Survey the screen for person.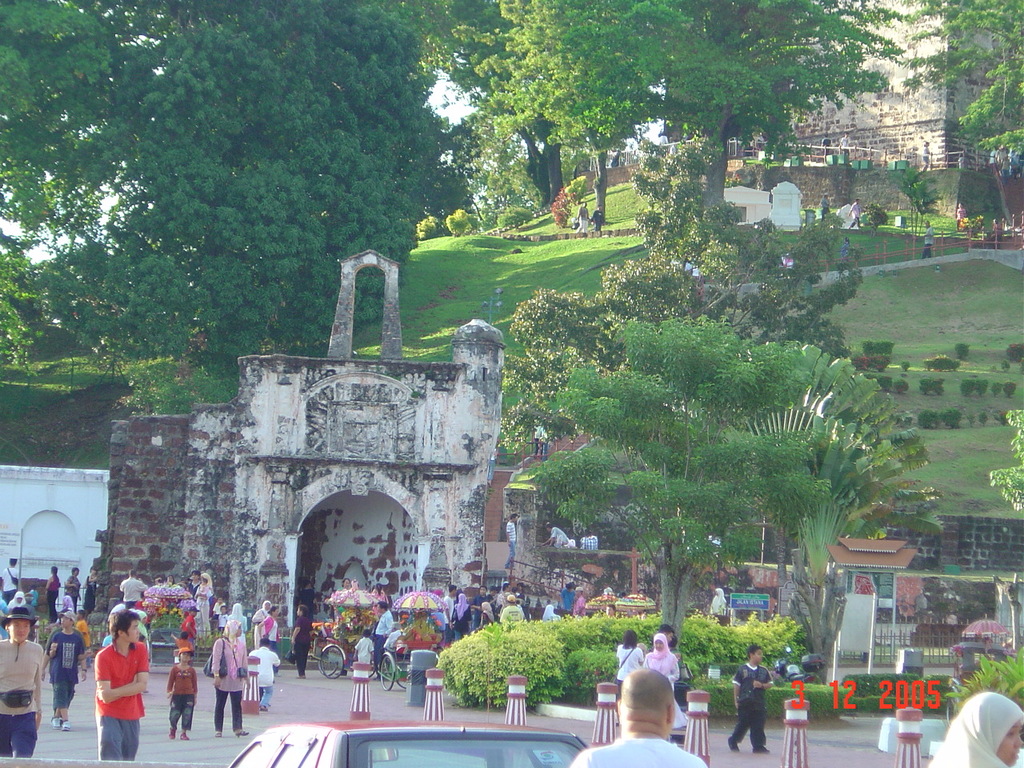
Survey found: 426, 588, 442, 628.
